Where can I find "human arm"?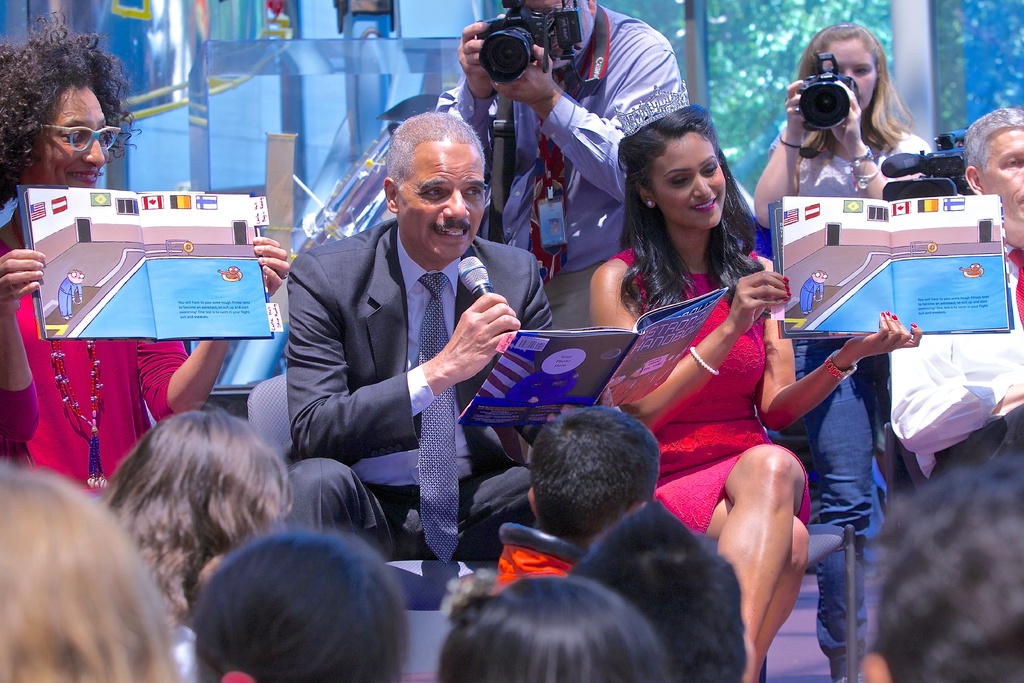
You can find it at (758, 320, 921, 457).
